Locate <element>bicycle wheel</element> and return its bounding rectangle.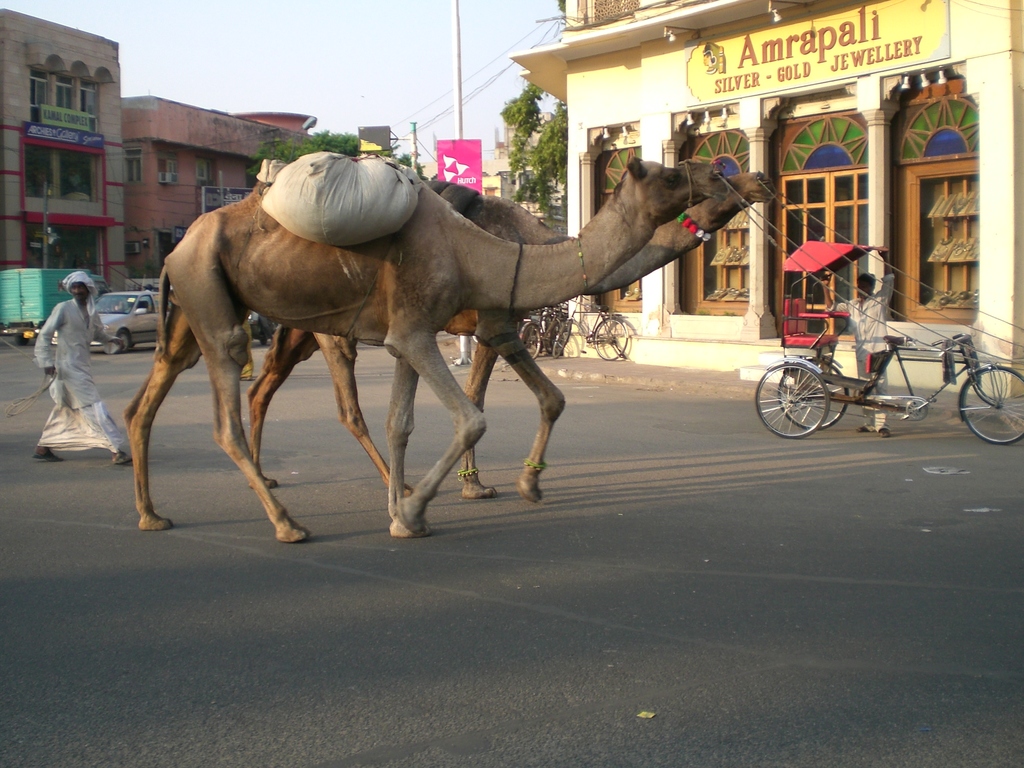
pyautogui.locateOnScreen(550, 323, 564, 362).
